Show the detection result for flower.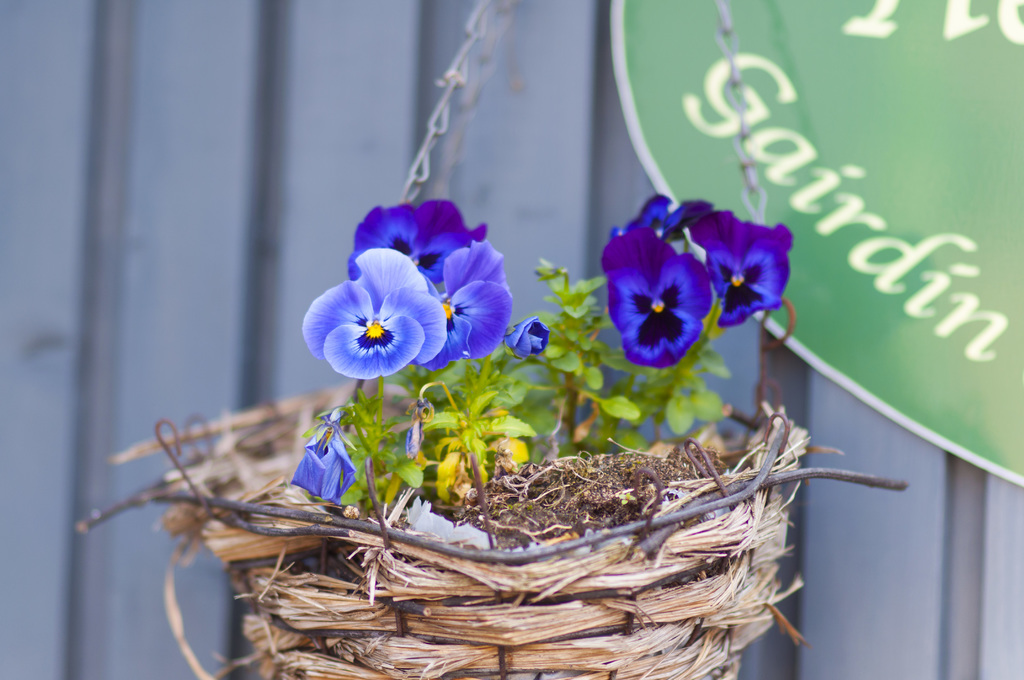
BBox(609, 191, 720, 247).
